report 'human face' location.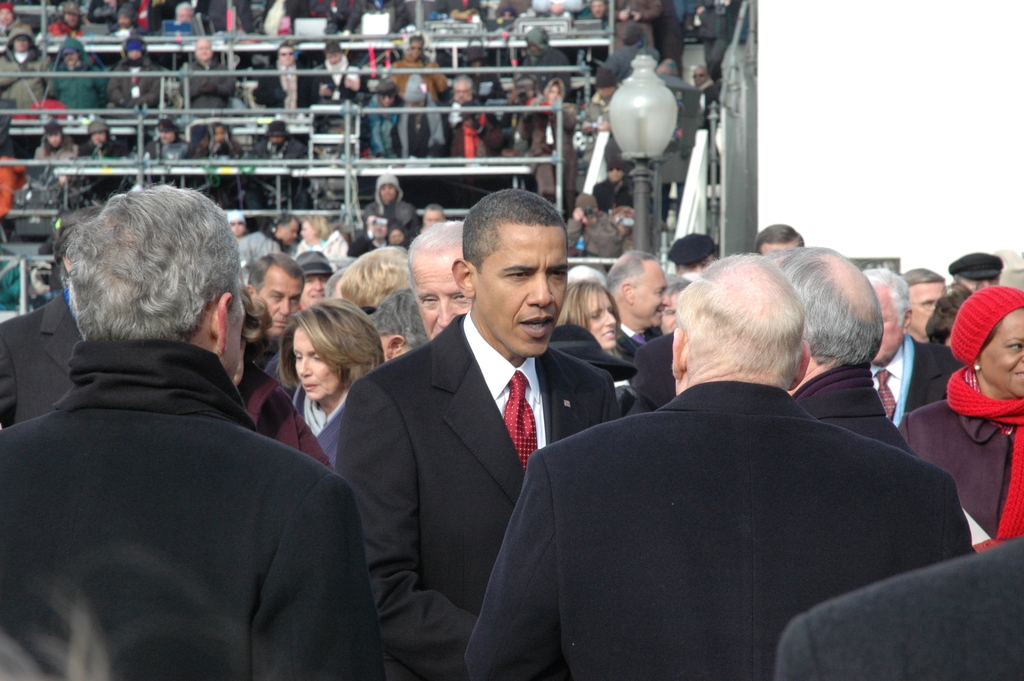
Report: [left=630, top=264, right=671, bottom=329].
